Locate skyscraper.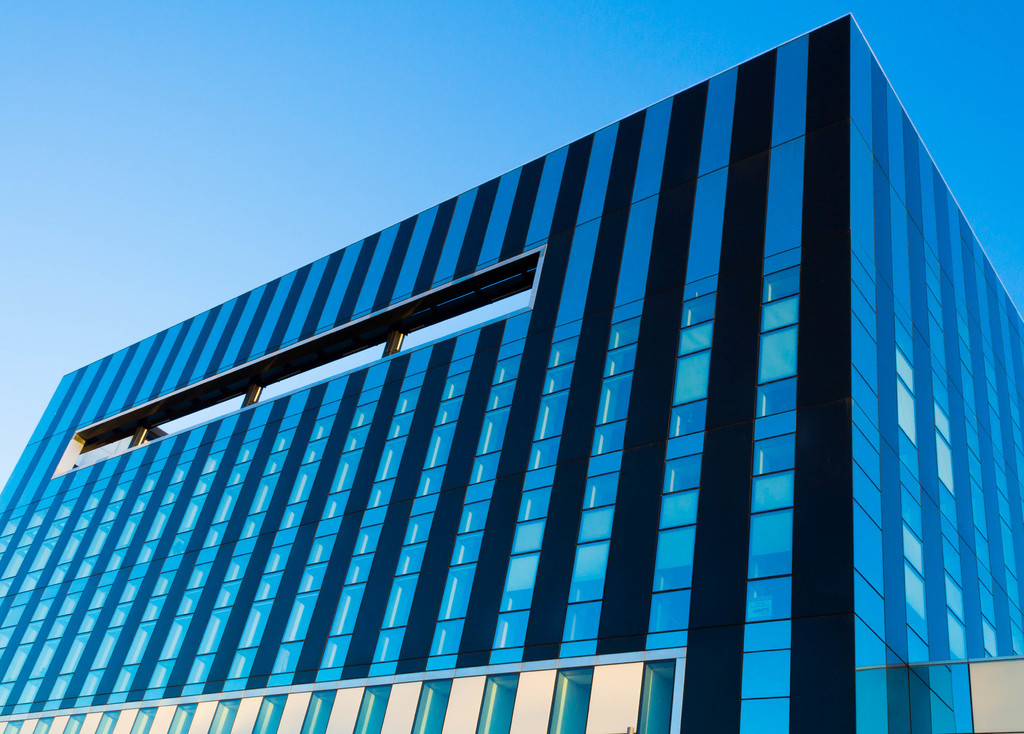
Bounding box: left=79, top=24, right=1016, bottom=733.
